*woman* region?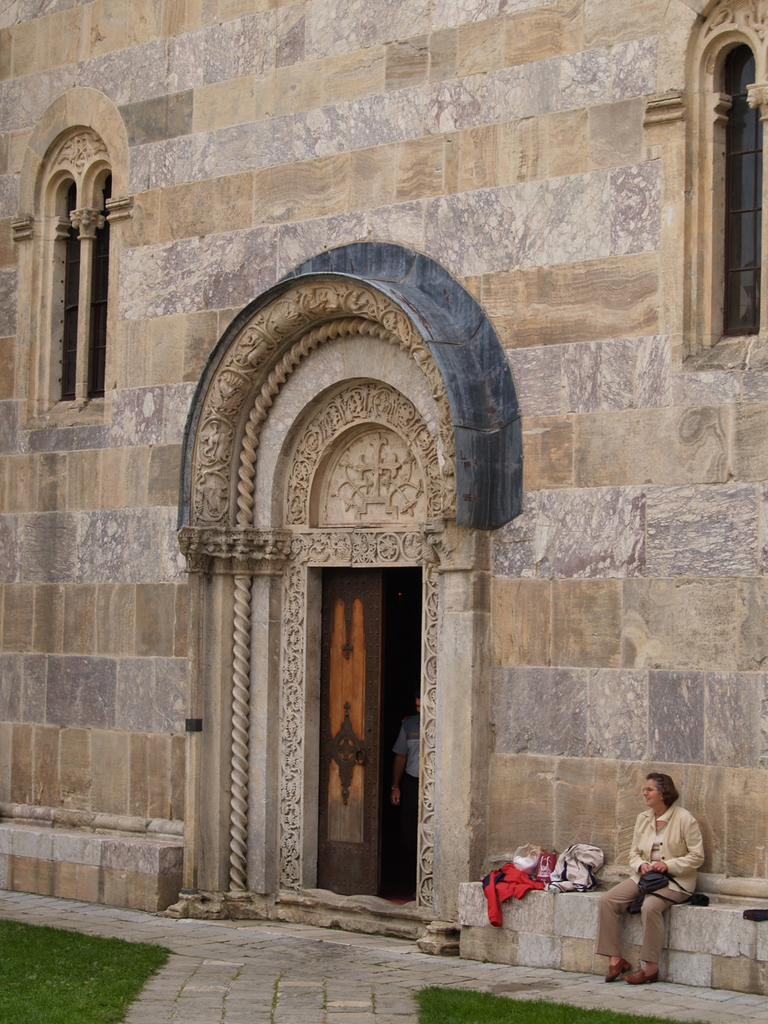
bbox=[578, 773, 714, 981]
